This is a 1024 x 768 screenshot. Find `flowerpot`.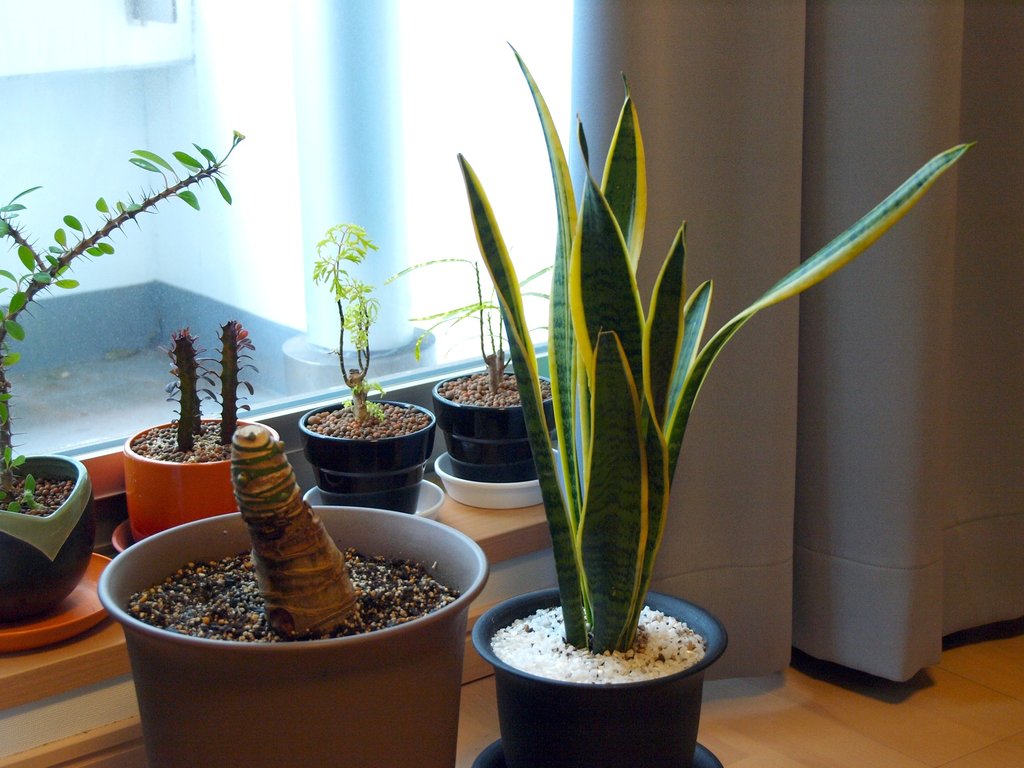
Bounding box: bbox=[469, 584, 730, 764].
